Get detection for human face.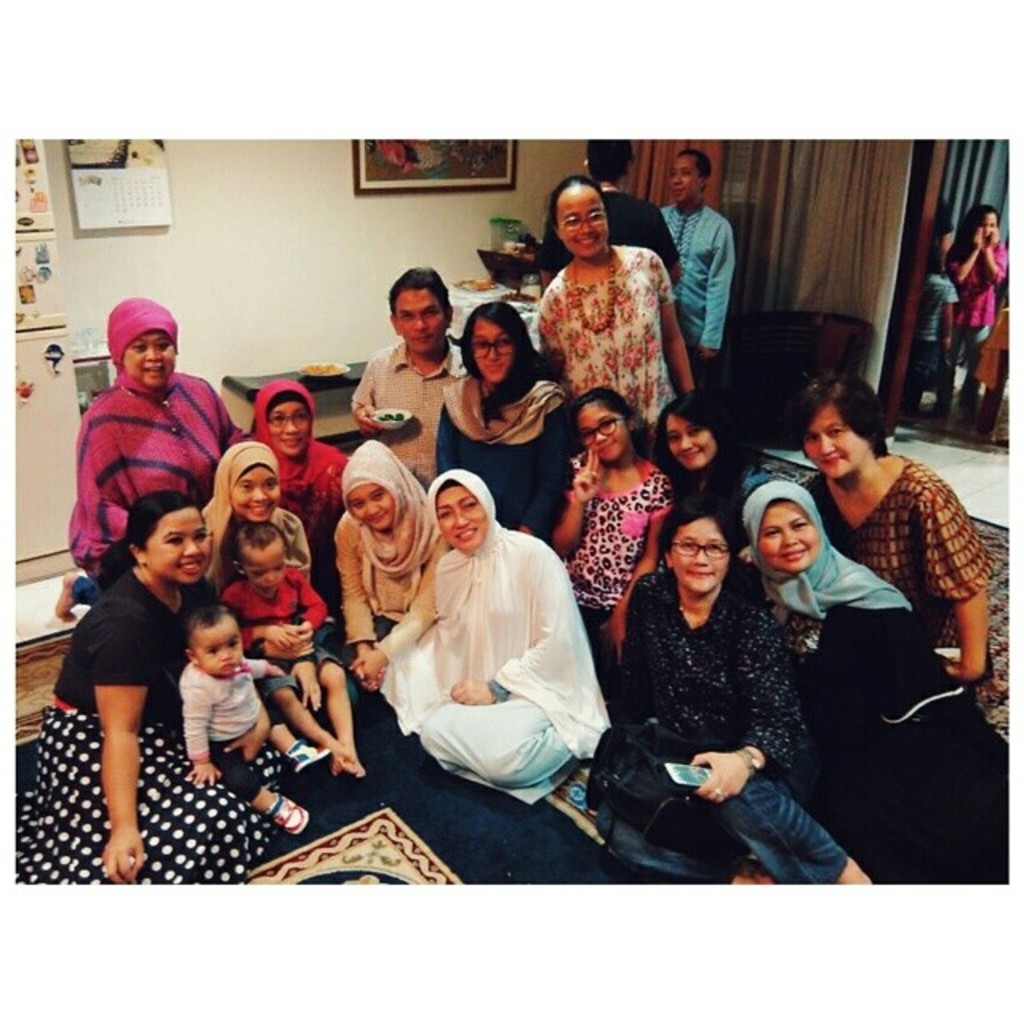
Detection: {"x1": 442, "y1": 490, "x2": 486, "y2": 547}.
